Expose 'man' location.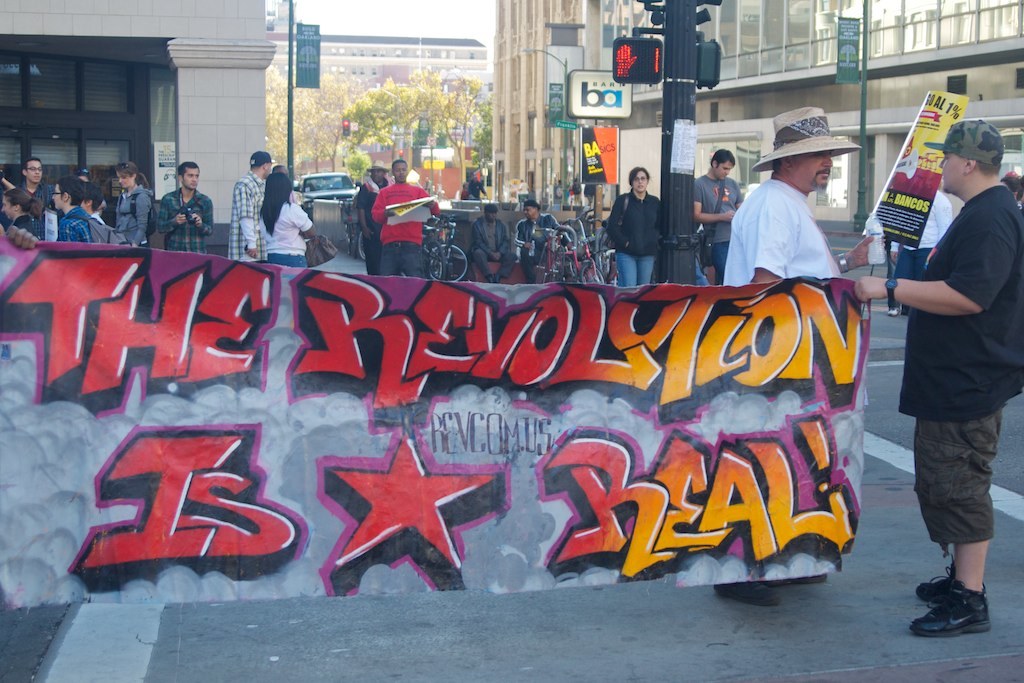
Exposed at BBox(22, 156, 51, 237).
